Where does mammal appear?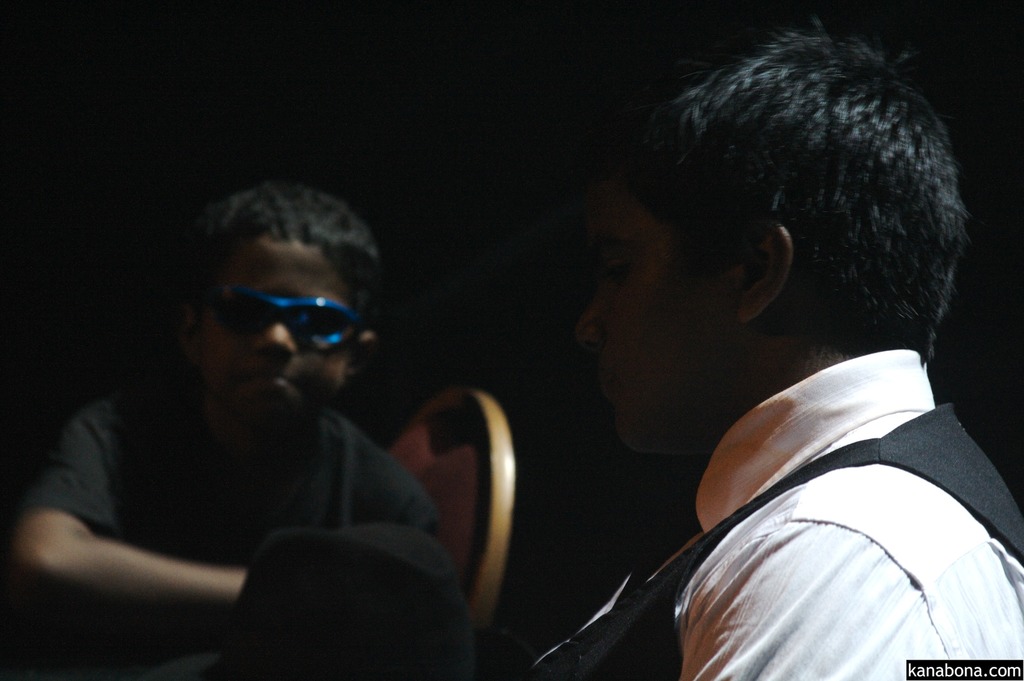
Appears at bbox=[515, 4, 1023, 680].
